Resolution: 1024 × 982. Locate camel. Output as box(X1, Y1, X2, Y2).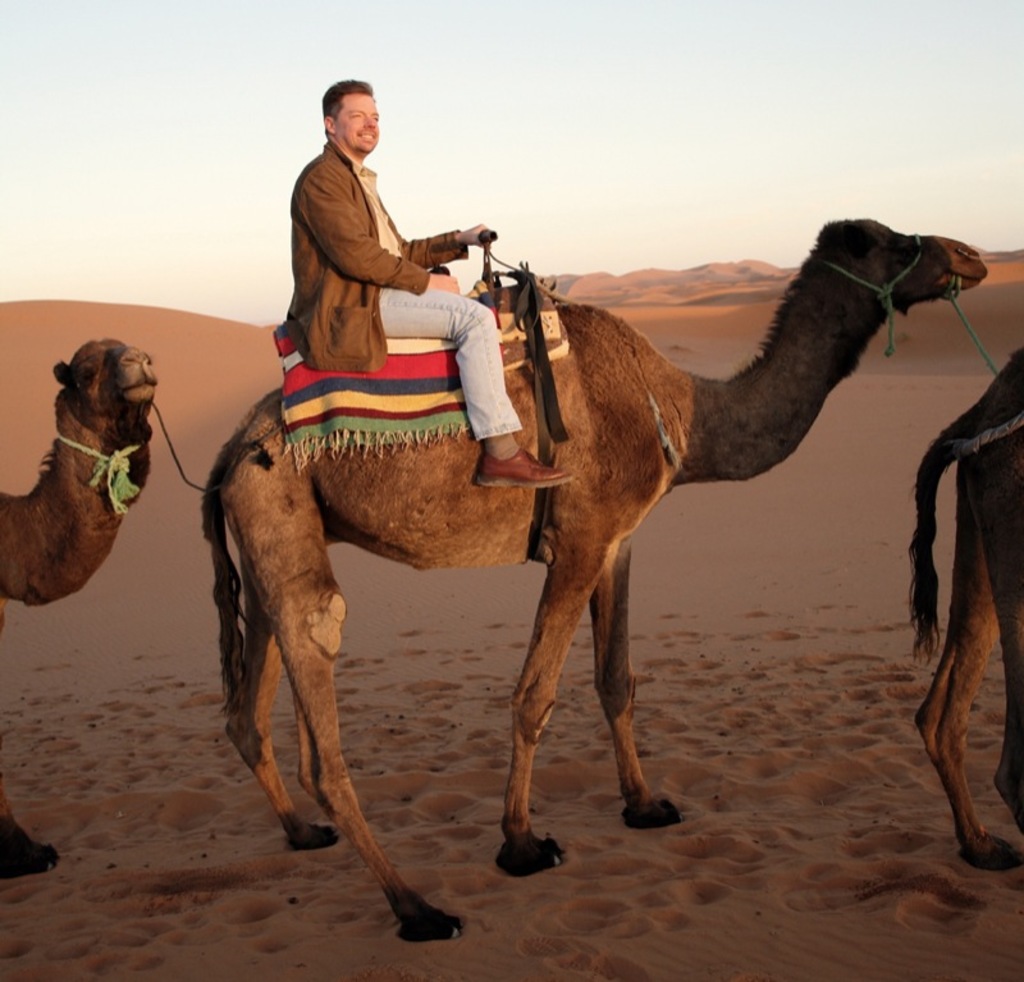
box(900, 344, 1023, 876).
